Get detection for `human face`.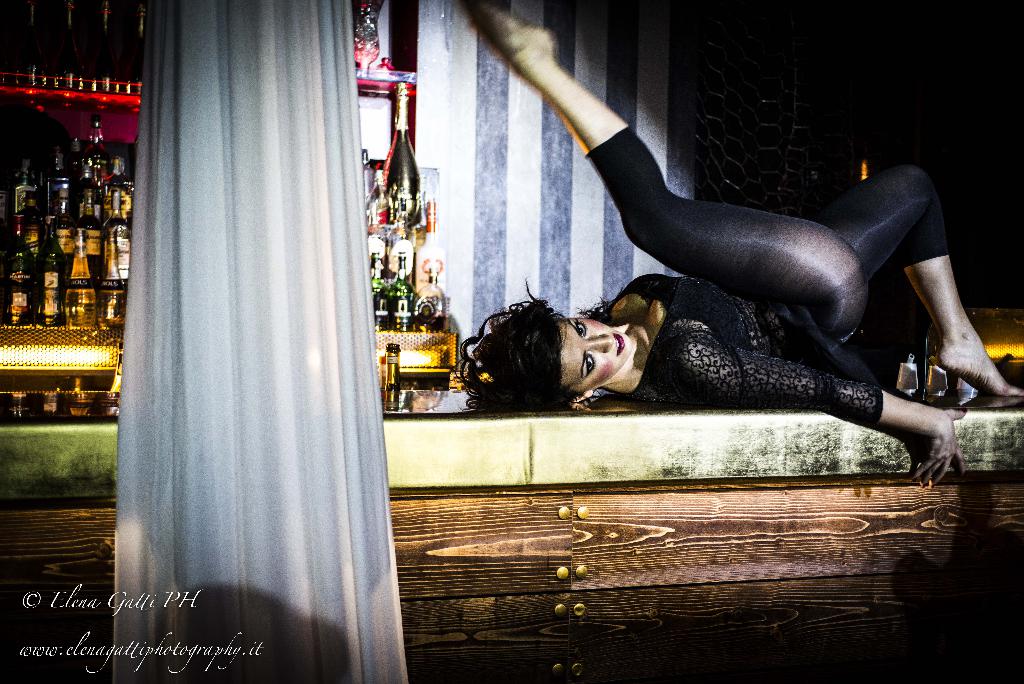
Detection: [left=557, top=315, right=635, bottom=391].
